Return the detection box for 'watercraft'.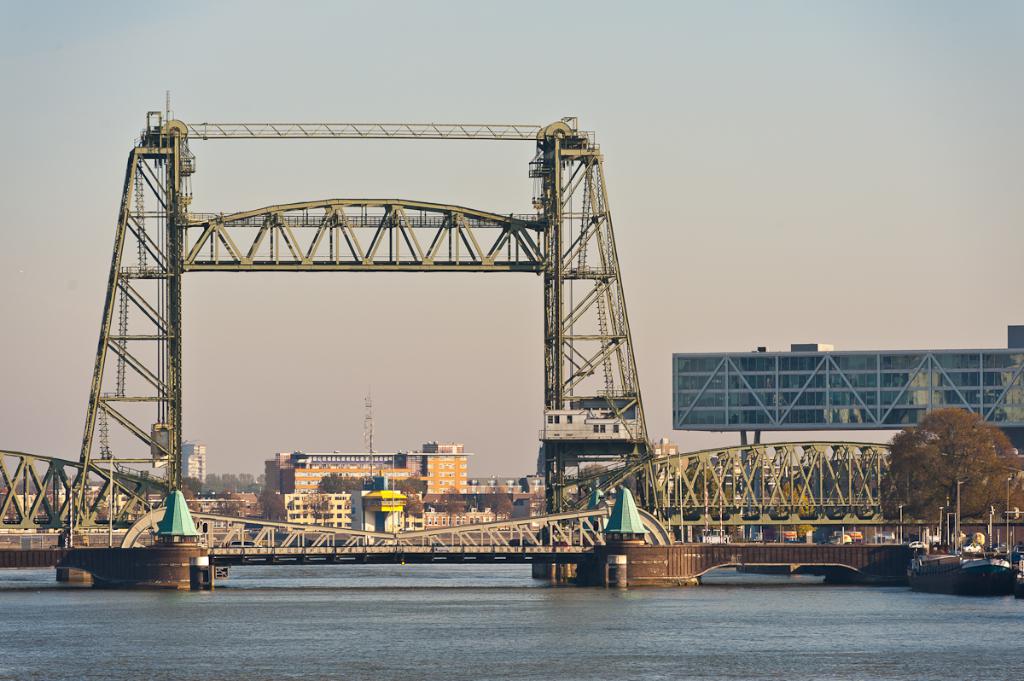
crop(916, 544, 1009, 597).
